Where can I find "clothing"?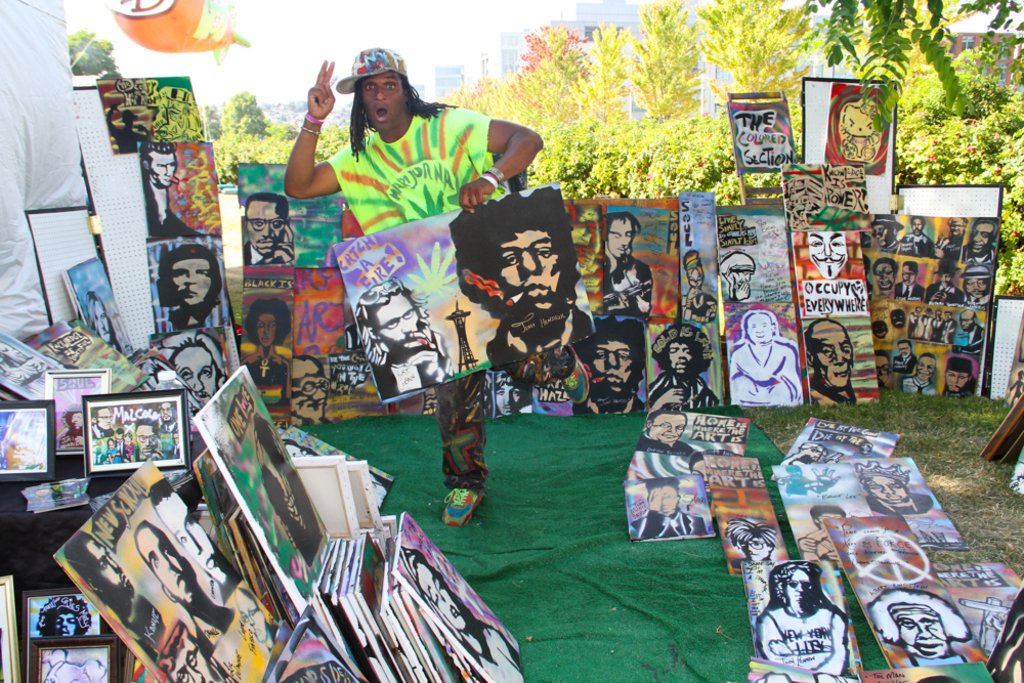
You can find it at 686 287 718 318.
